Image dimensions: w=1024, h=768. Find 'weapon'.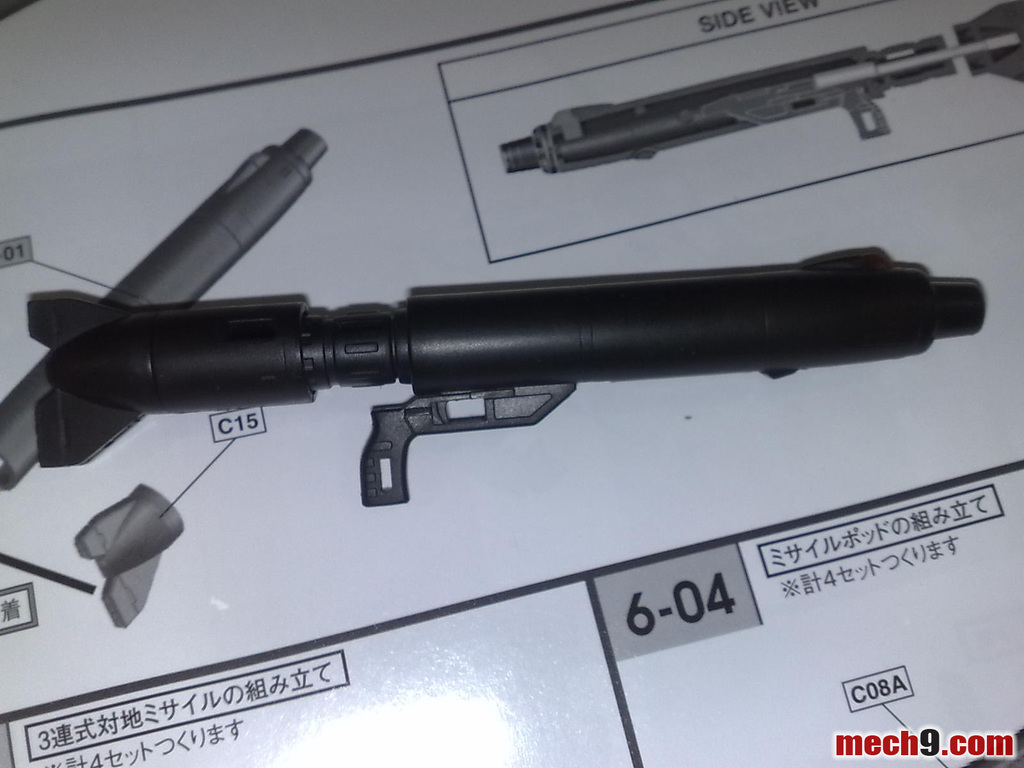
[497, 0, 1023, 184].
